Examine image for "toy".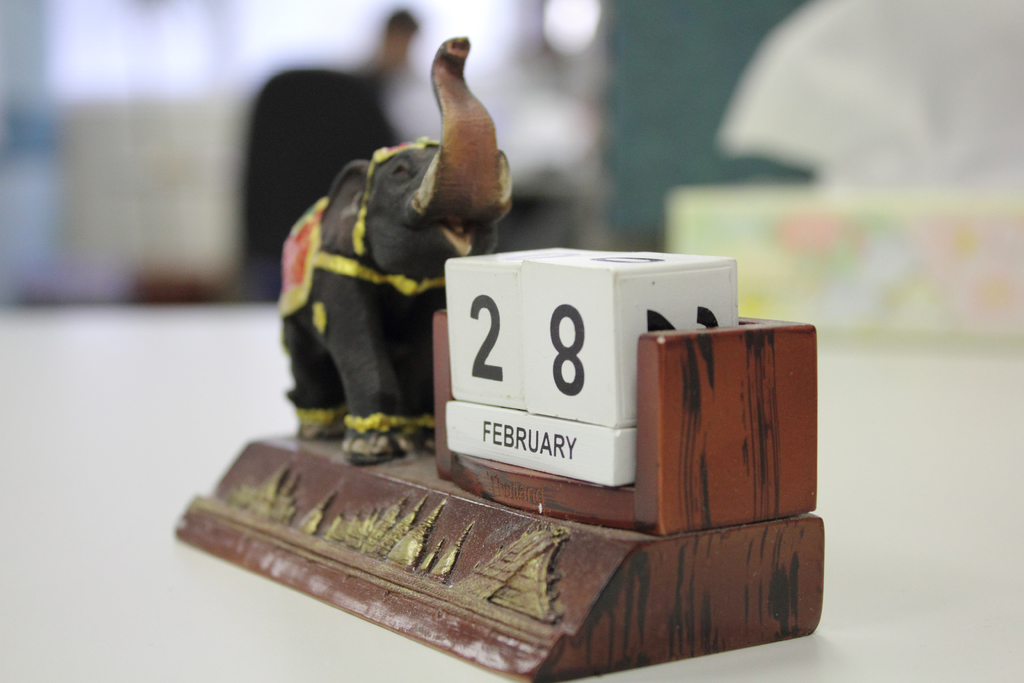
Examination result: [x1=158, y1=25, x2=838, y2=682].
